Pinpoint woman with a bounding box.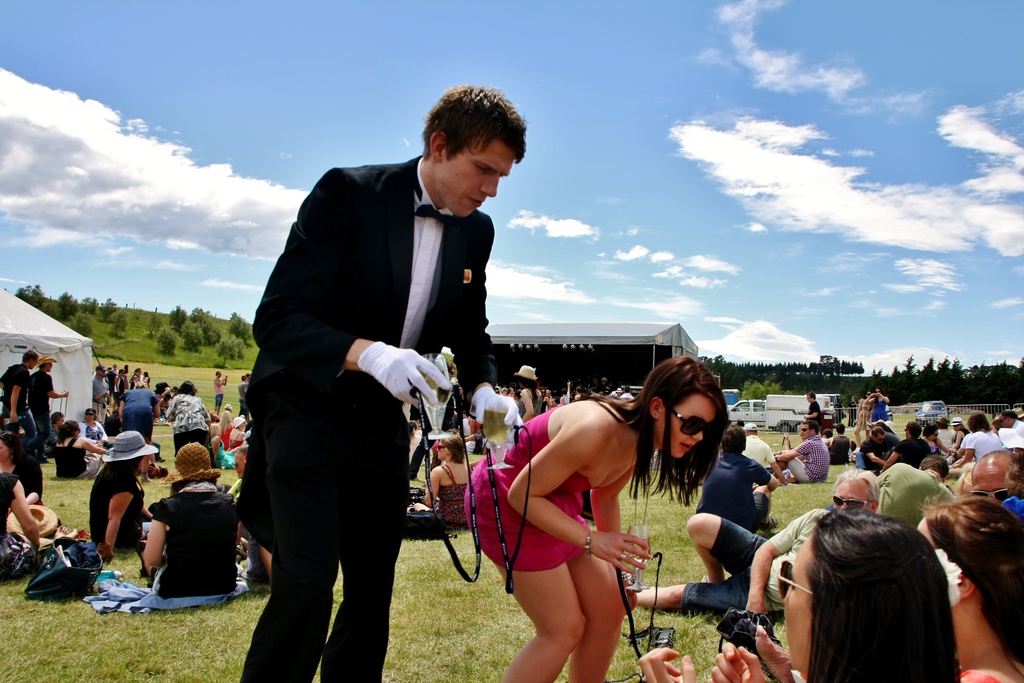
box(216, 411, 245, 454).
